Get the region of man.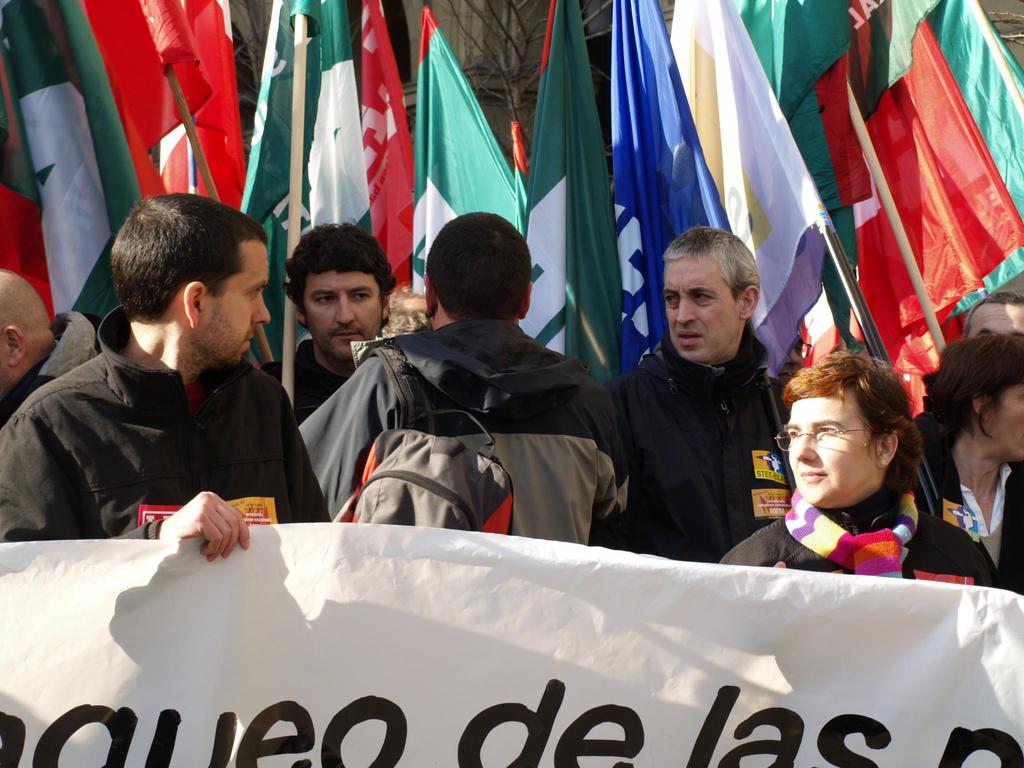
(x1=13, y1=197, x2=341, y2=562).
